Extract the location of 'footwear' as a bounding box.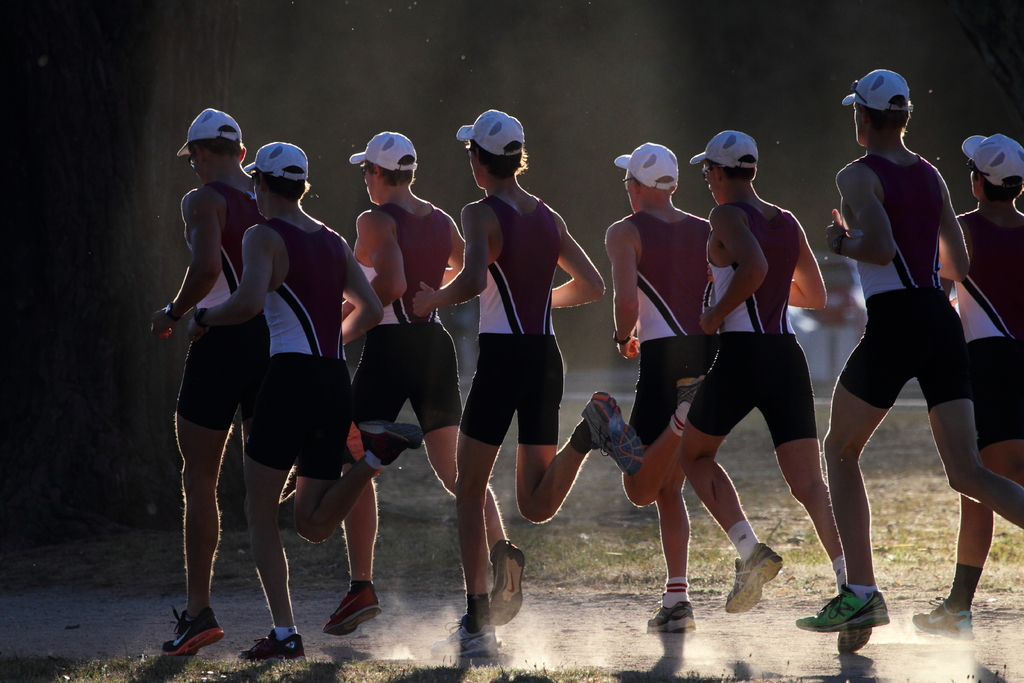
[721, 537, 783, 611].
